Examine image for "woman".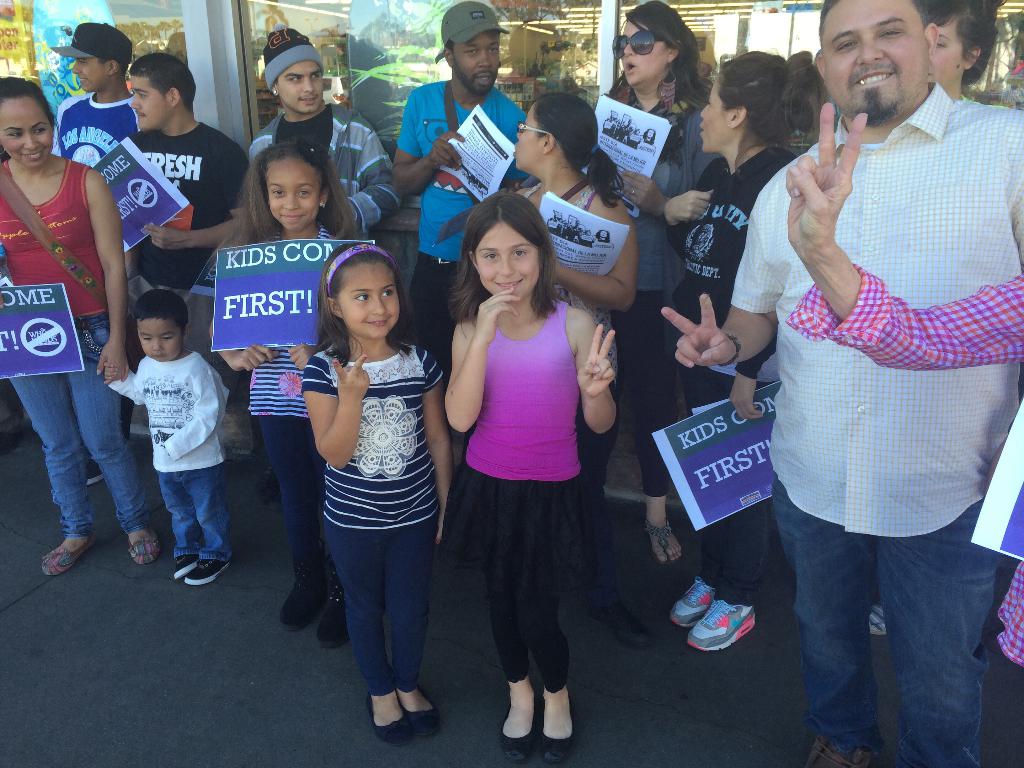
Examination result: rect(0, 73, 163, 579).
